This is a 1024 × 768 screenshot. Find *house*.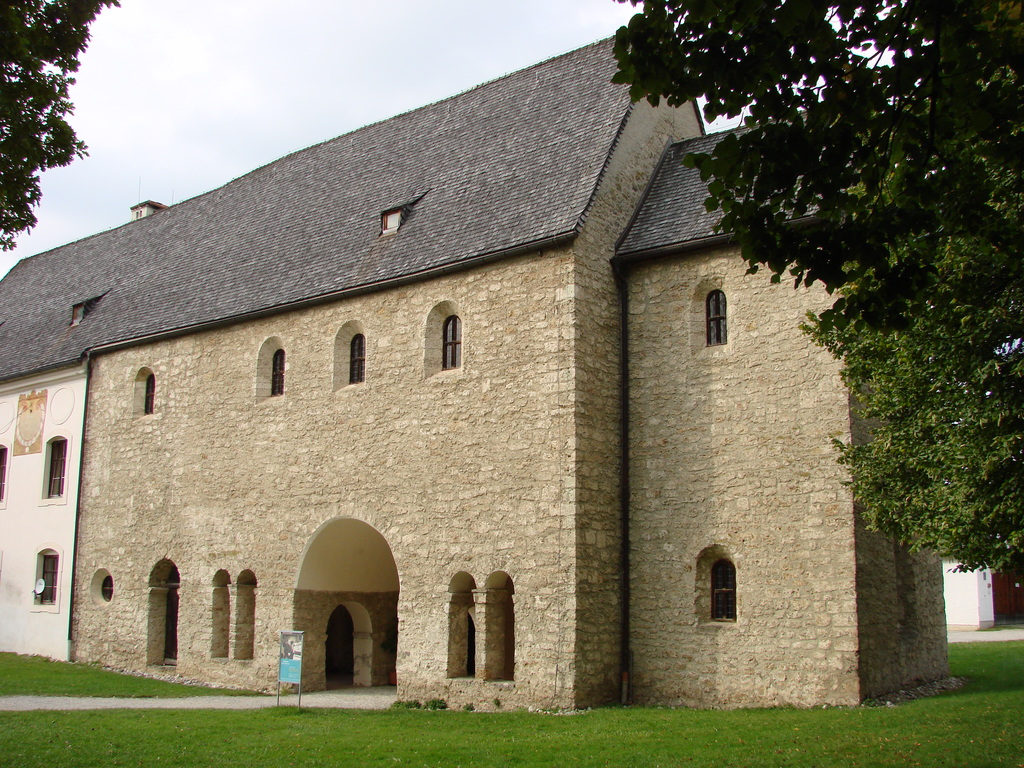
Bounding box: BBox(0, 18, 945, 713).
